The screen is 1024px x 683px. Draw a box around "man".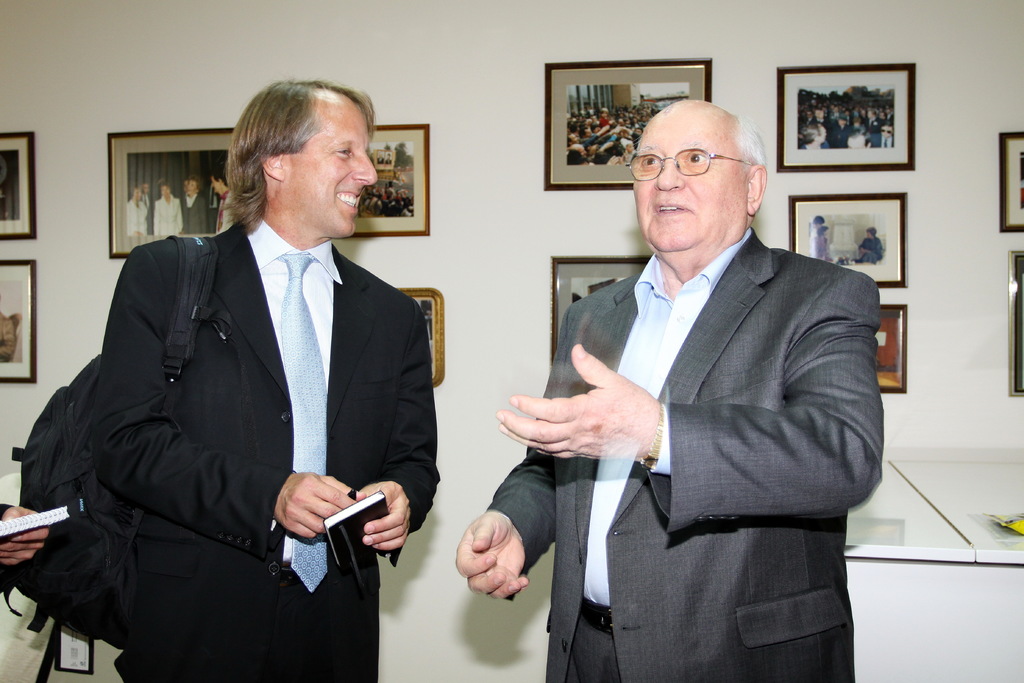
(x1=89, y1=69, x2=438, y2=682).
